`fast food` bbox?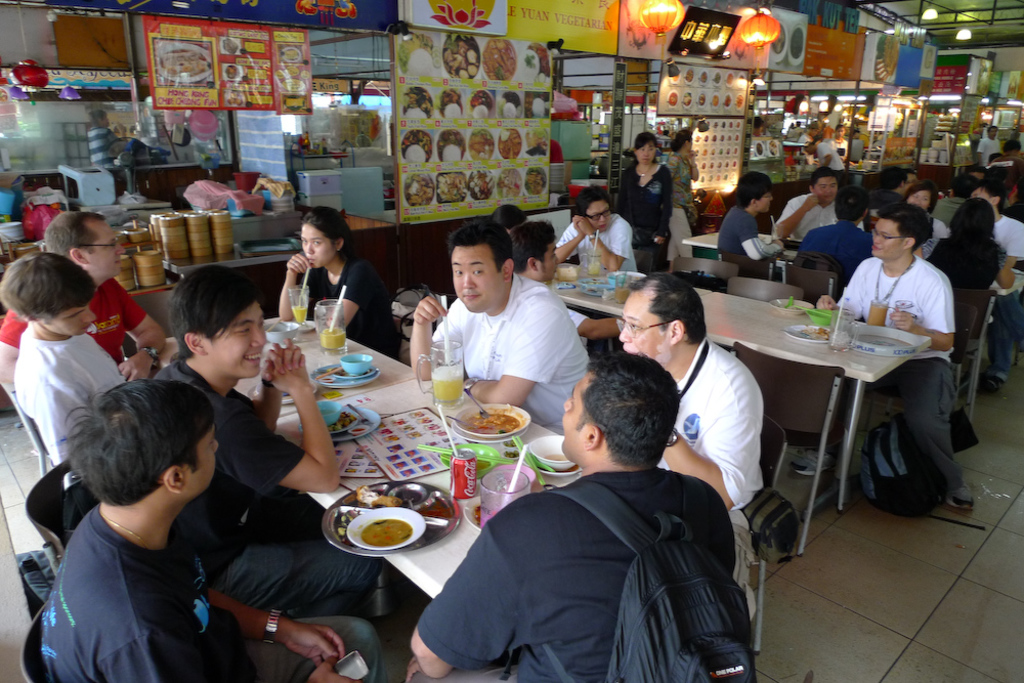
BBox(684, 67, 697, 85)
